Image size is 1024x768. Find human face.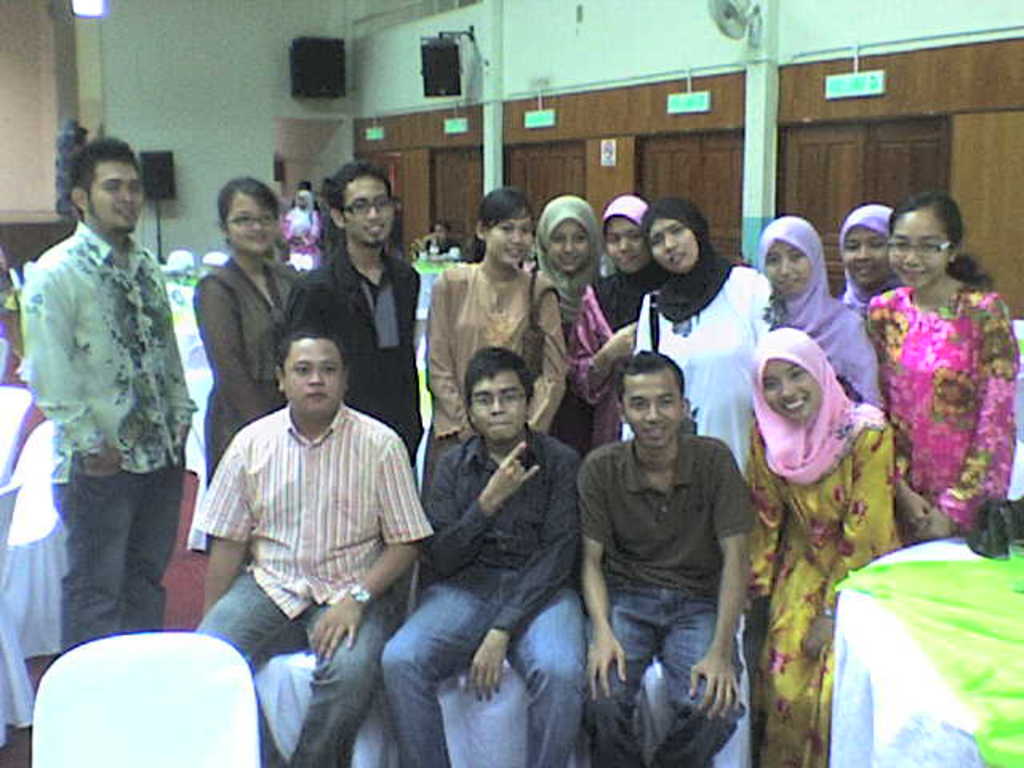
BBox(477, 202, 536, 267).
